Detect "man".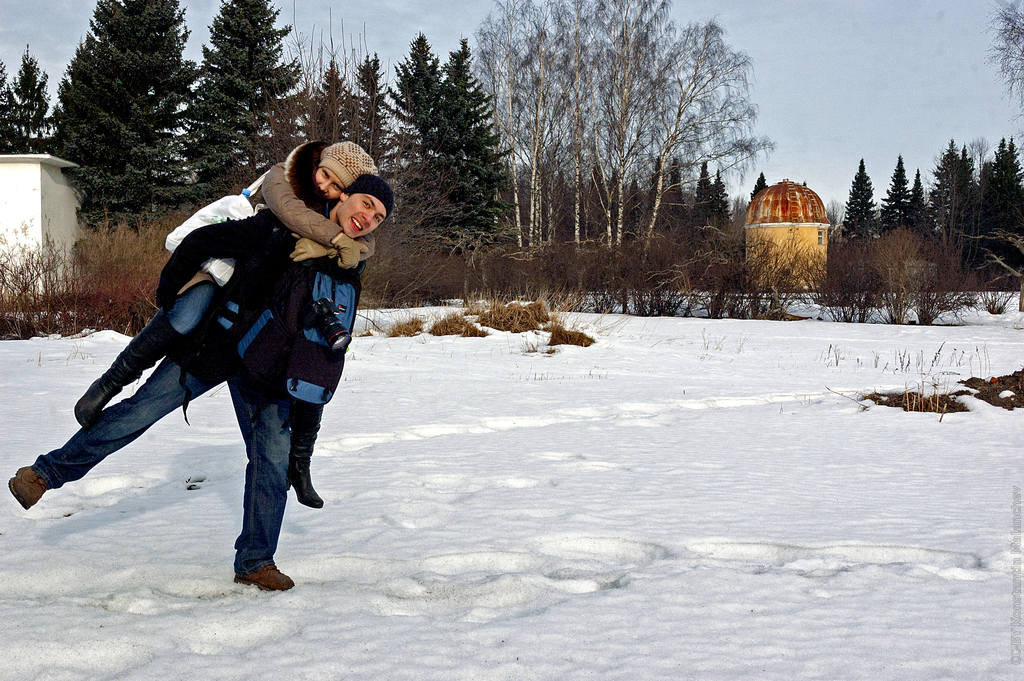
Detected at BBox(44, 146, 387, 585).
